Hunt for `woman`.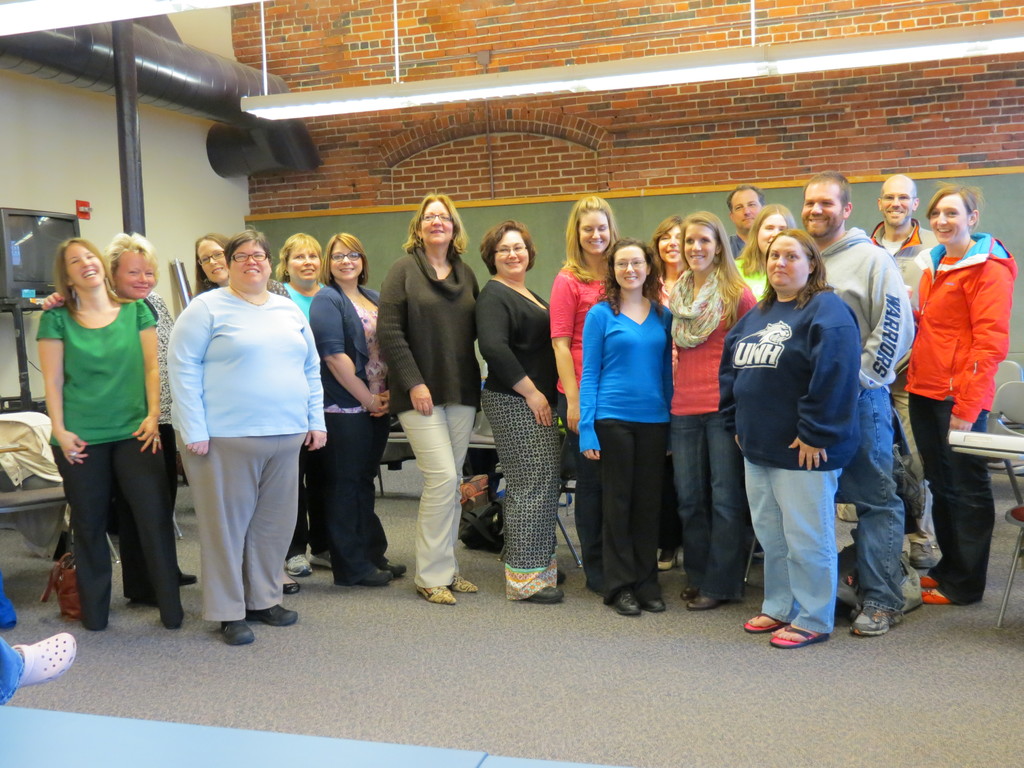
Hunted down at (x1=727, y1=201, x2=835, y2=294).
